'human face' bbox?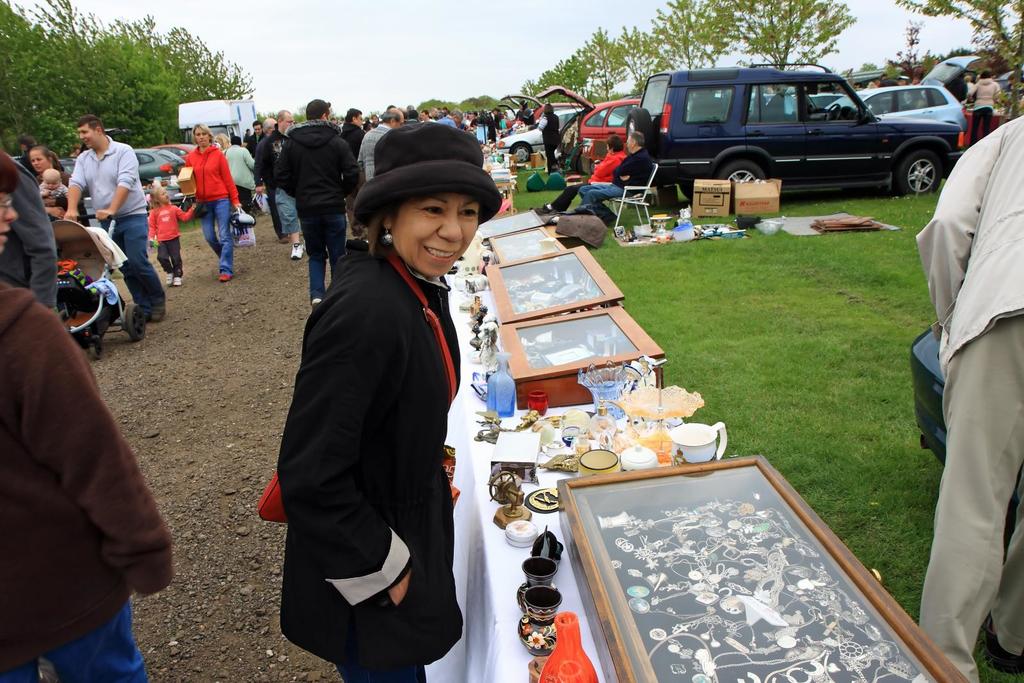
x1=159, y1=185, x2=168, y2=201
